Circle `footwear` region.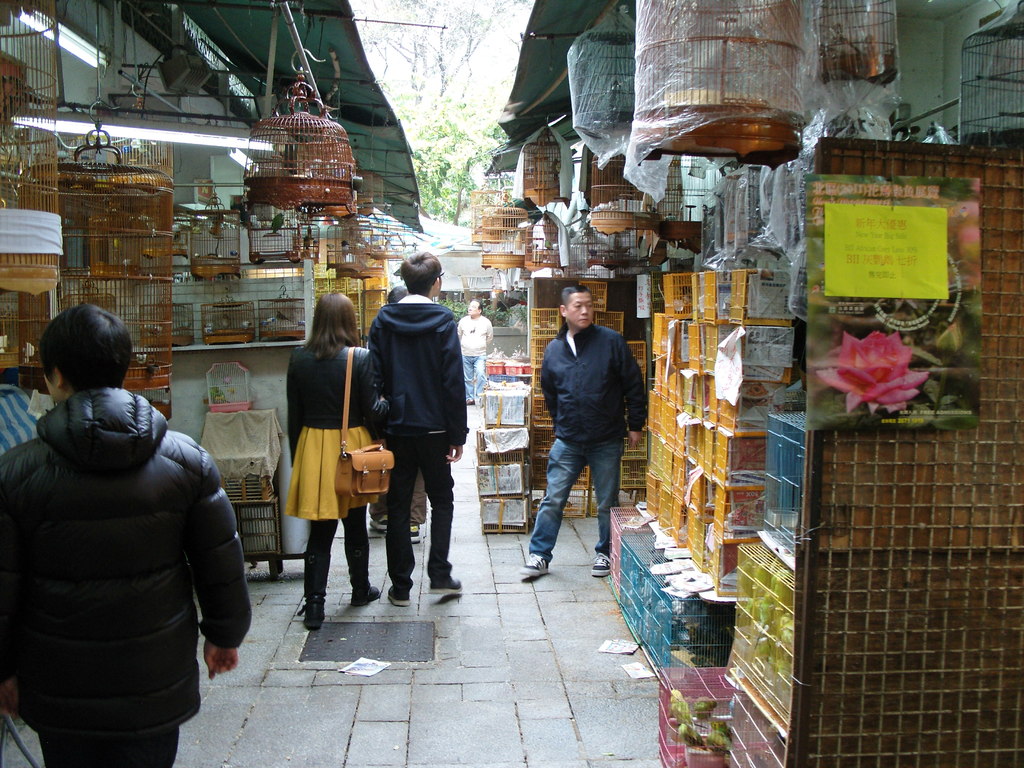
Region: rect(466, 394, 474, 404).
